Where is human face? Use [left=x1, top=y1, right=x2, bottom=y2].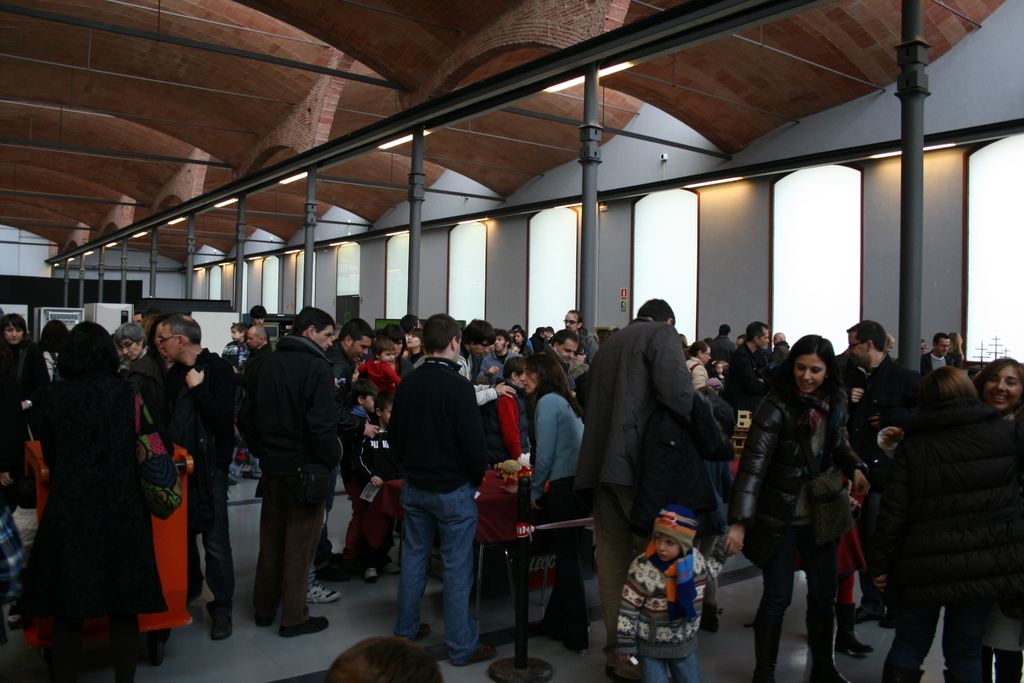
[left=563, top=315, right=578, bottom=333].
